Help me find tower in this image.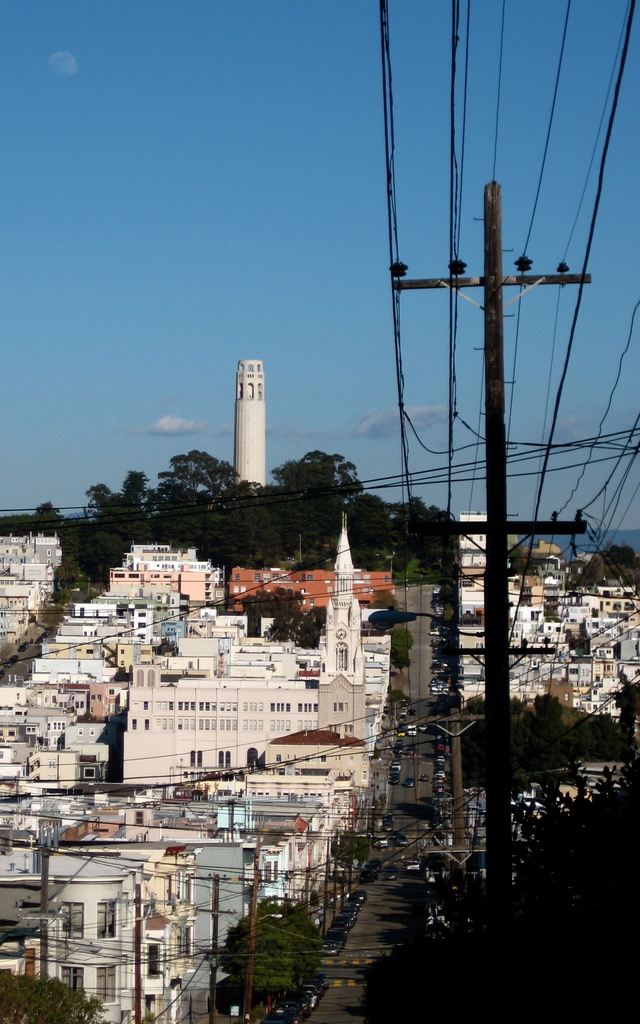
Found it: x1=224 y1=339 x2=283 y2=470.
